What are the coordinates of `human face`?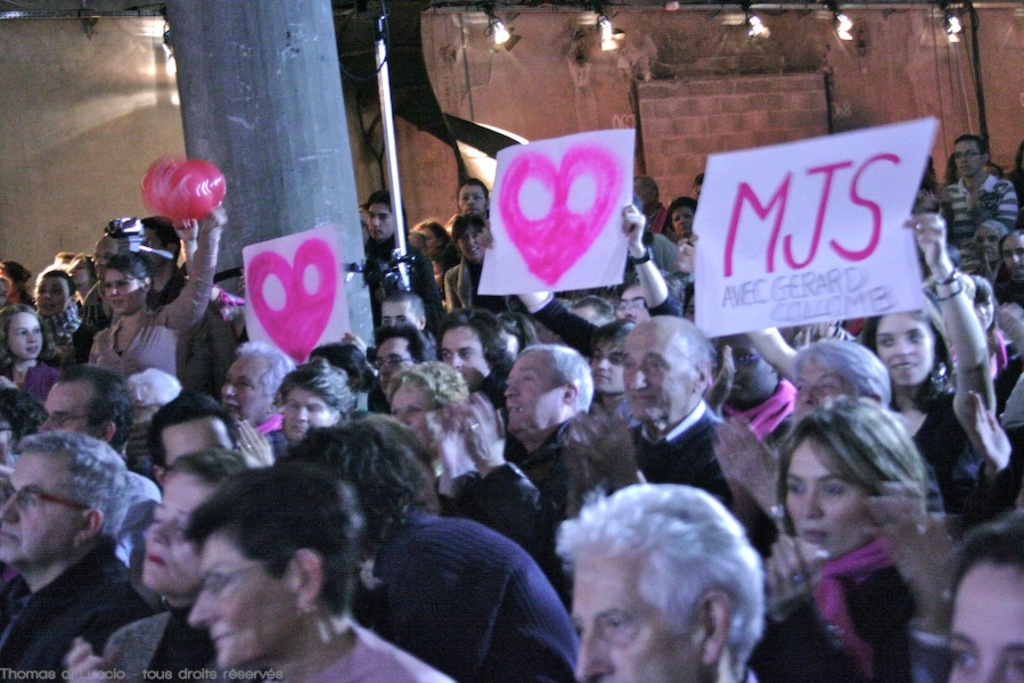
left=382, top=296, right=419, bottom=327.
